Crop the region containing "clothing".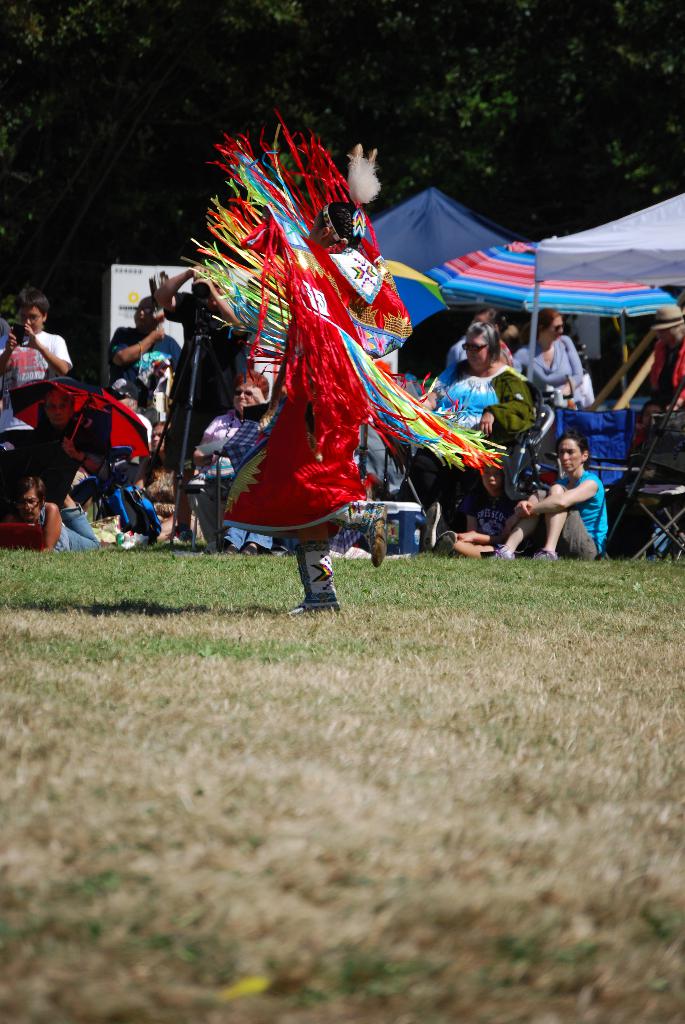
Crop region: left=20, top=497, right=106, bottom=548.
